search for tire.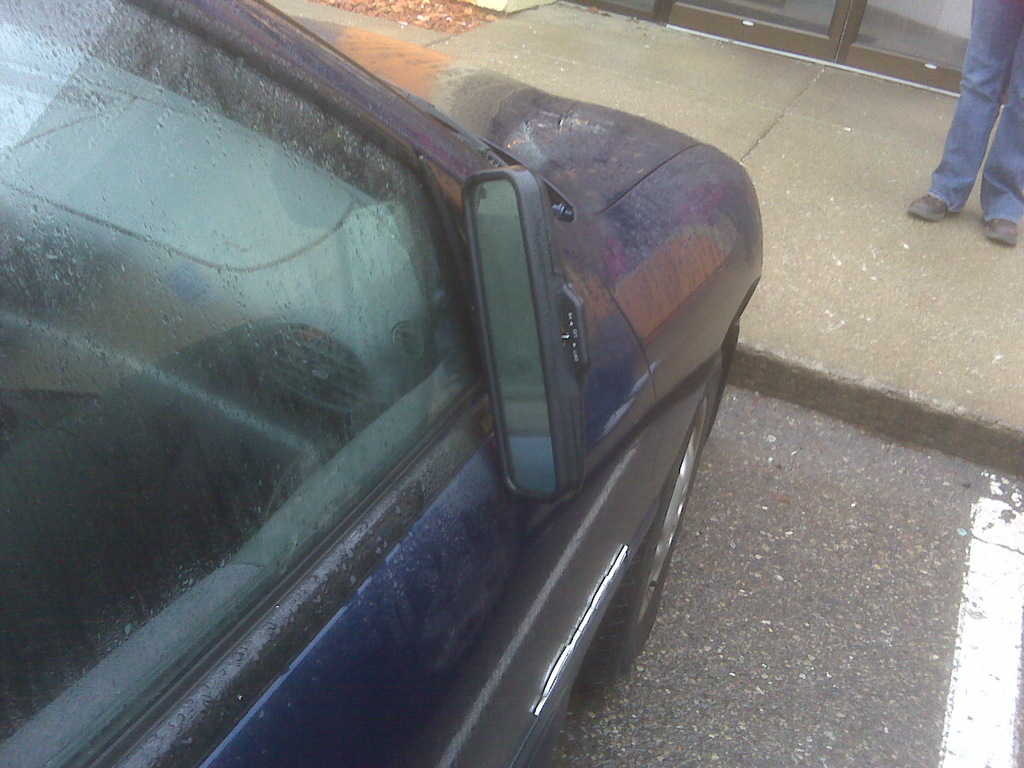
Found at [589,351,723,669].
